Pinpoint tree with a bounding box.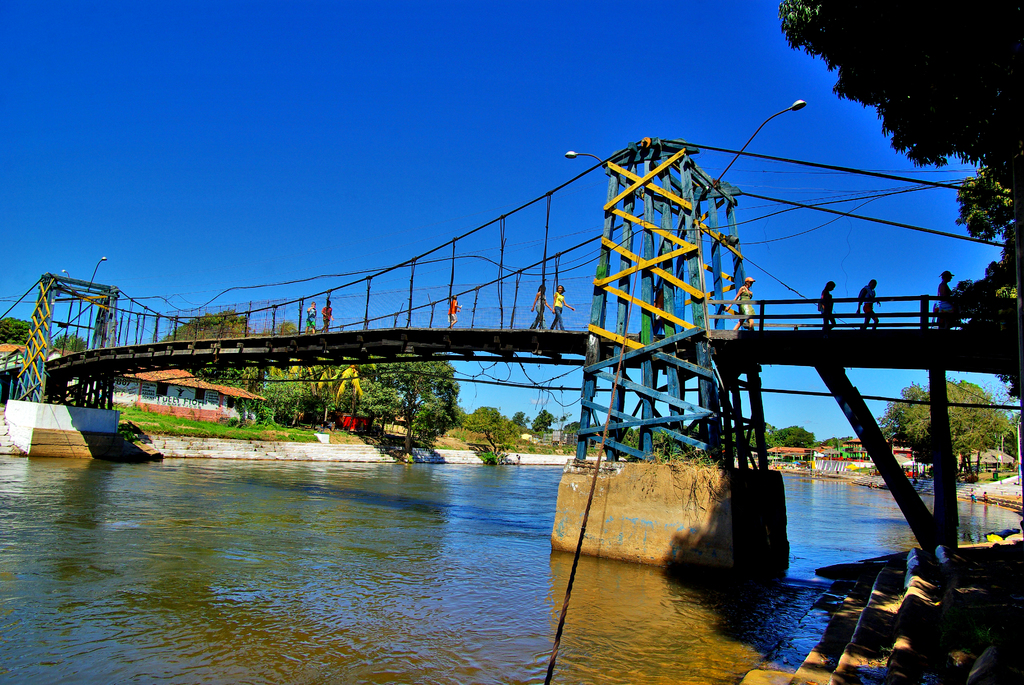
<bbox>996, 375, 1020, 400</bbox>.
